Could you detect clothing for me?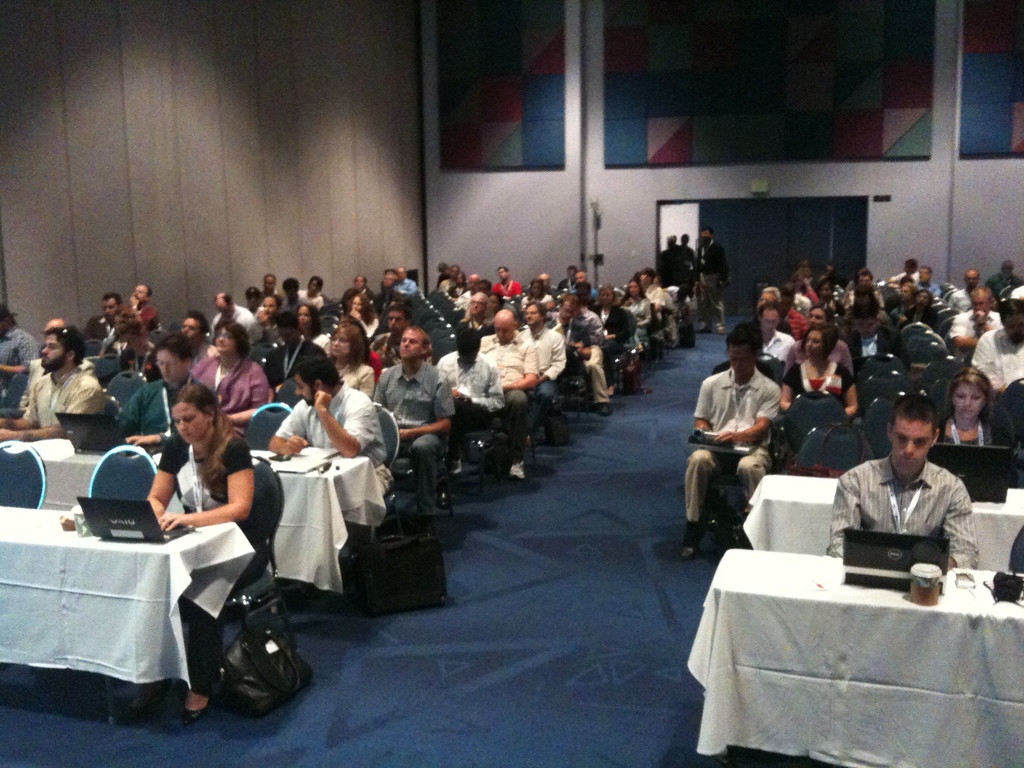
Detection result: (788,263,812,289).
